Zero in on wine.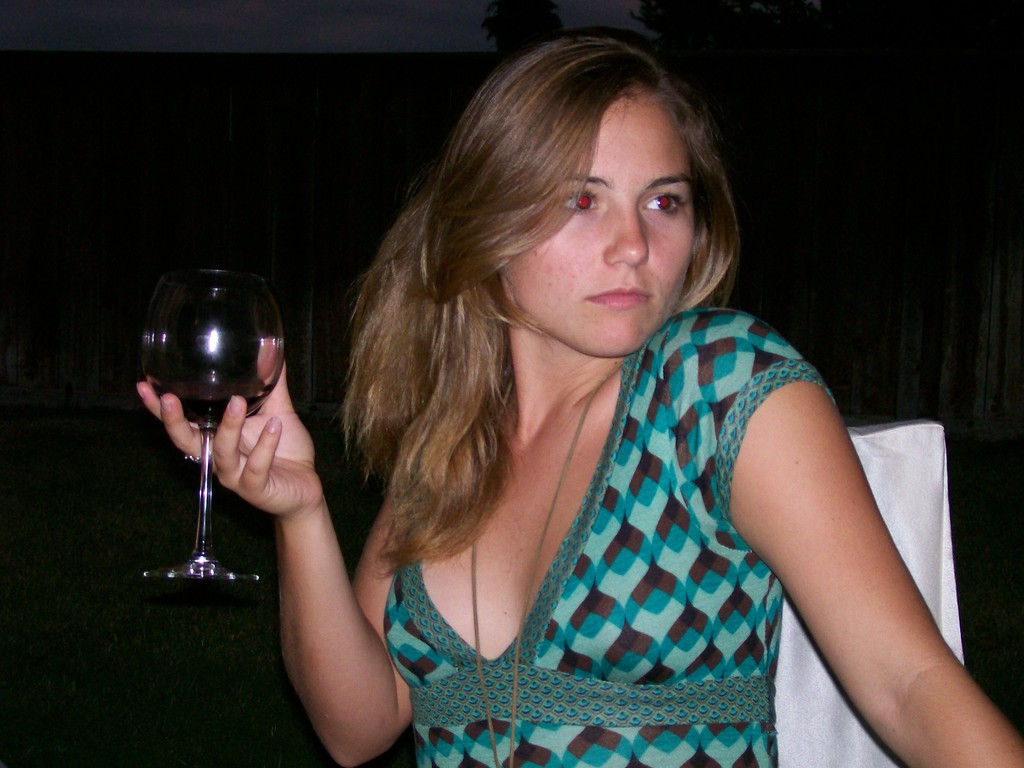
Zeroed in: (x1=140, y1=249, x2=317, y2=607).
